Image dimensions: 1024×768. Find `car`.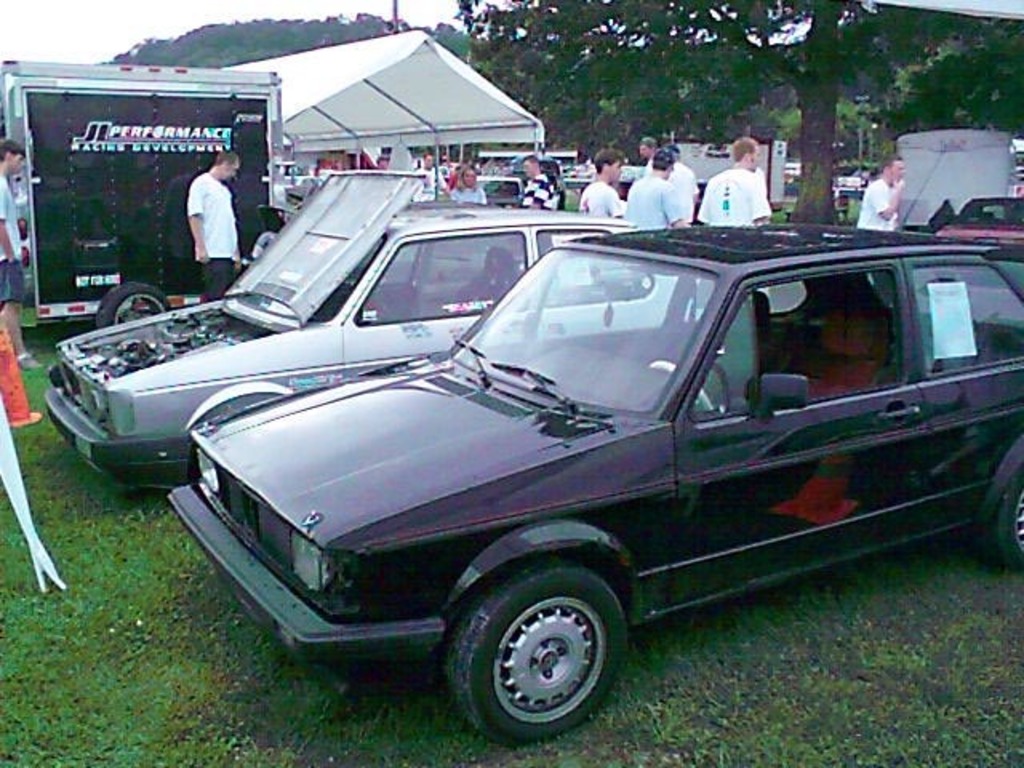
477/174/525/208.
